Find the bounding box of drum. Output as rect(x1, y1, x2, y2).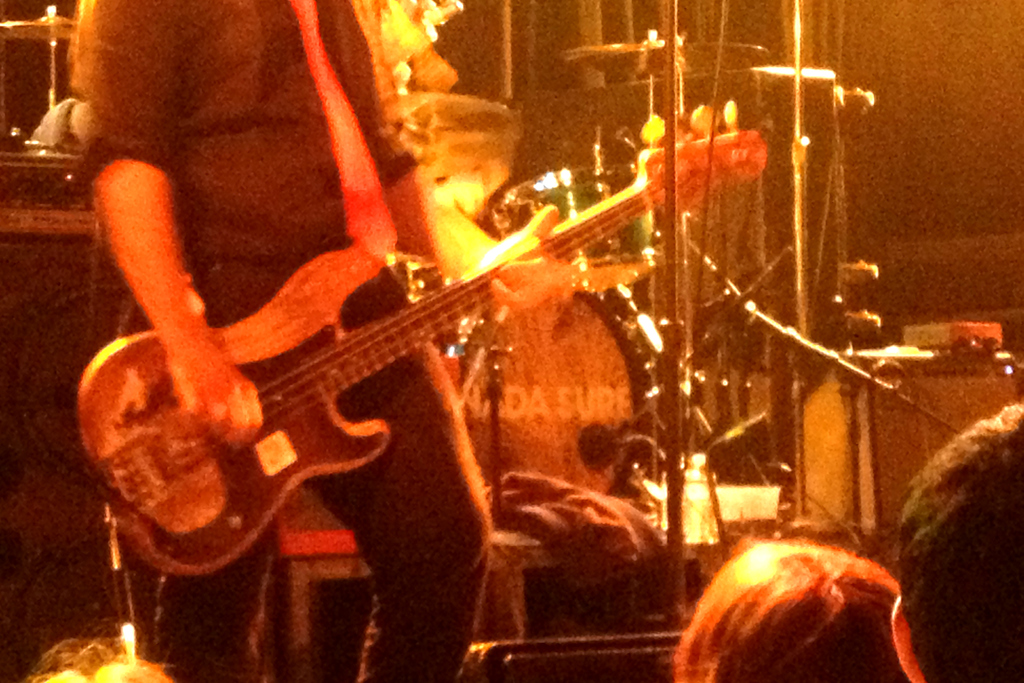
rect(442, 286, 650, 495).
